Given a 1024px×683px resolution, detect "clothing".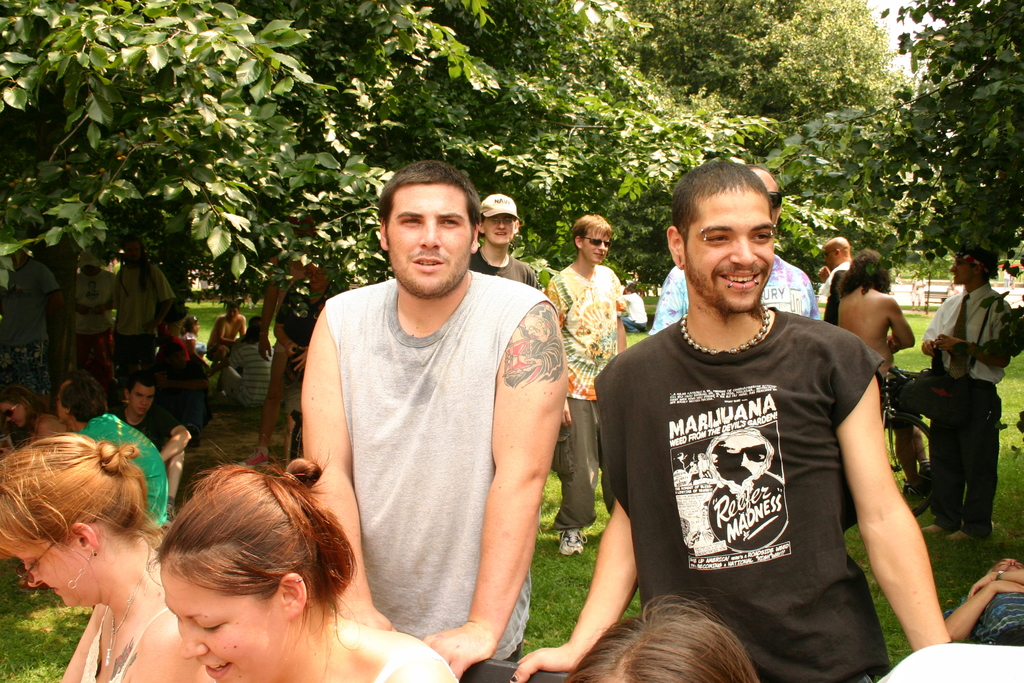
[x1=108, y1=263, x2=176, y2=381].
